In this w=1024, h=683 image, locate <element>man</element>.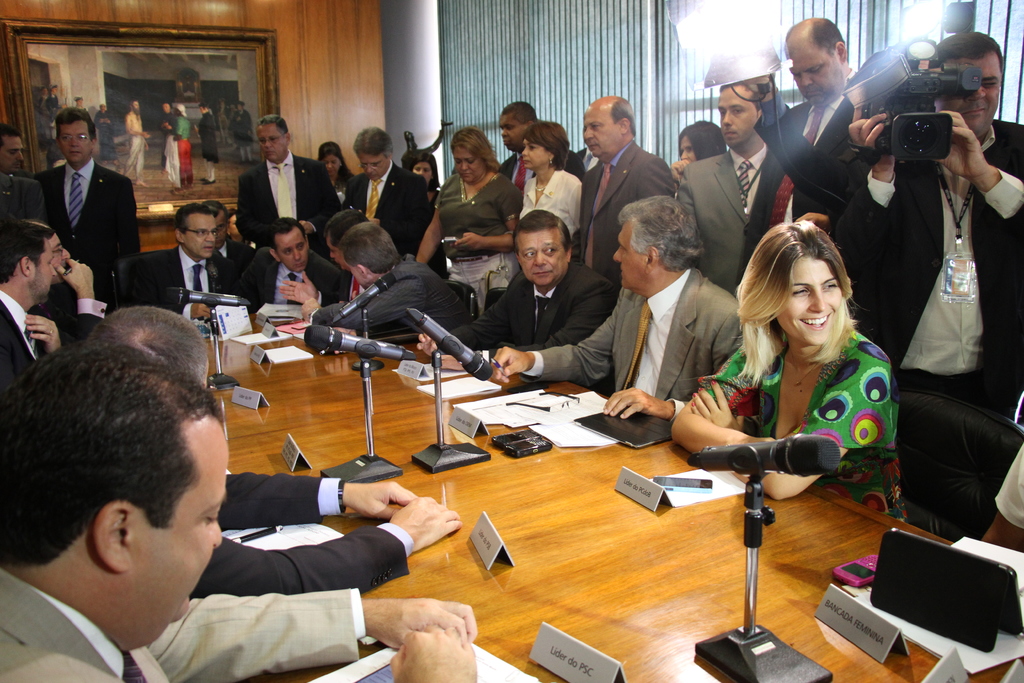
Bounding box: box=[157, 102, 173, 170].
